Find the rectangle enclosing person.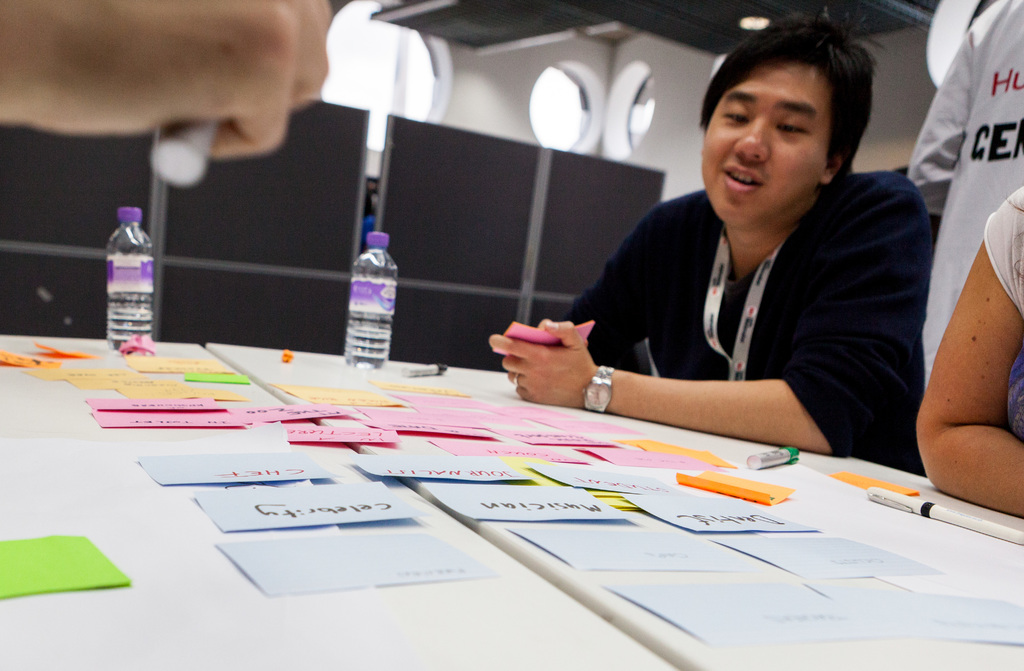
Rect(488, 15, 932, 463).
